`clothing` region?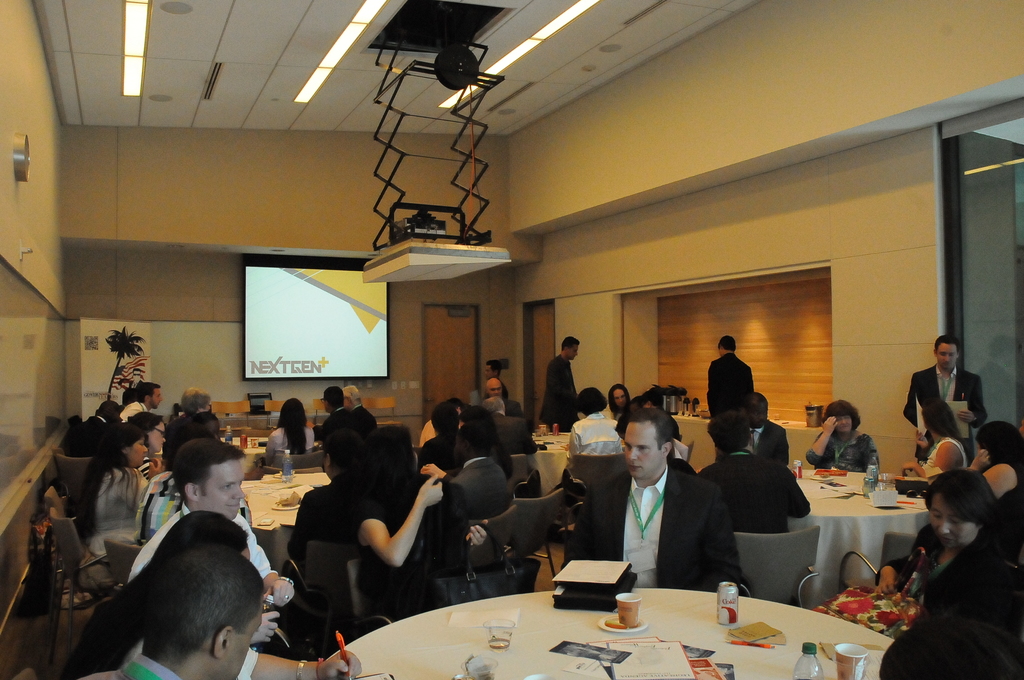
[x1=894, y1=526, x2=1011, y2=622]
